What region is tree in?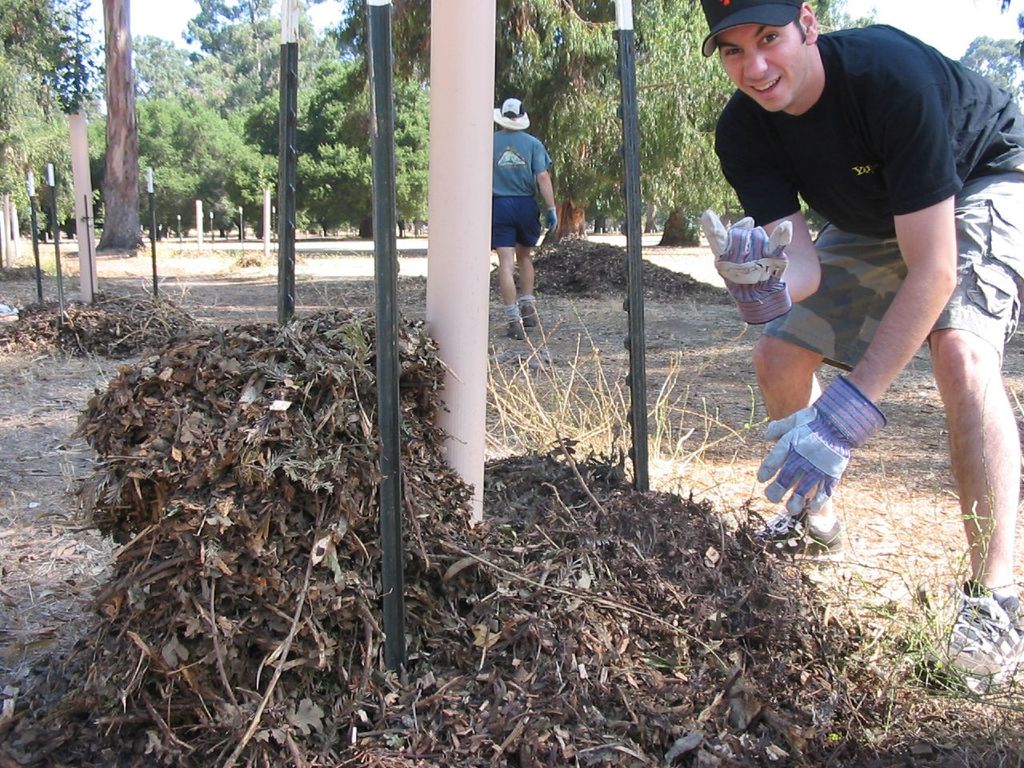
bbox=(94, 0, 141, 250).
